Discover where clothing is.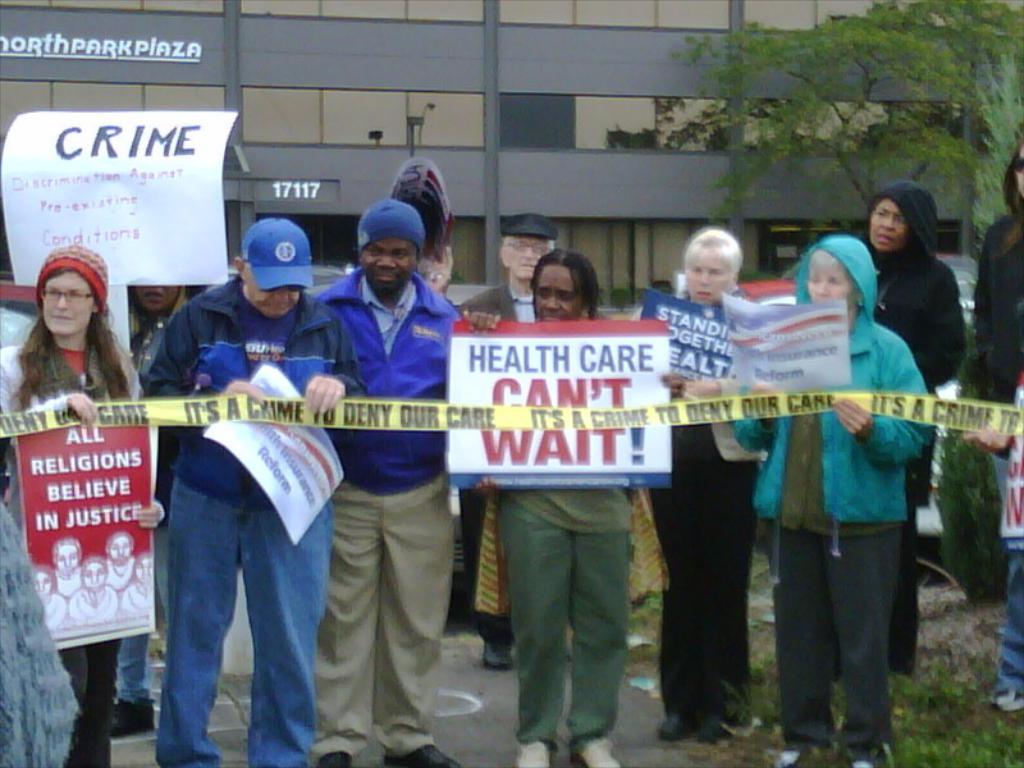
Discovered at 644/288/763/736.
